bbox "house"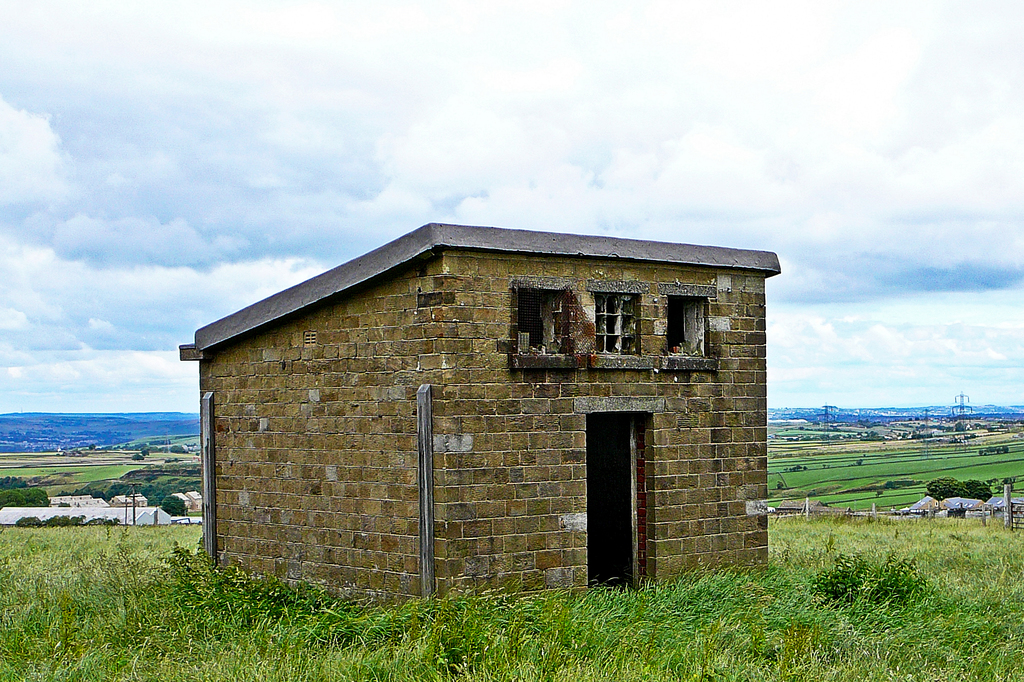
(x1=991, y1=481, x2=1023, y2=541)
